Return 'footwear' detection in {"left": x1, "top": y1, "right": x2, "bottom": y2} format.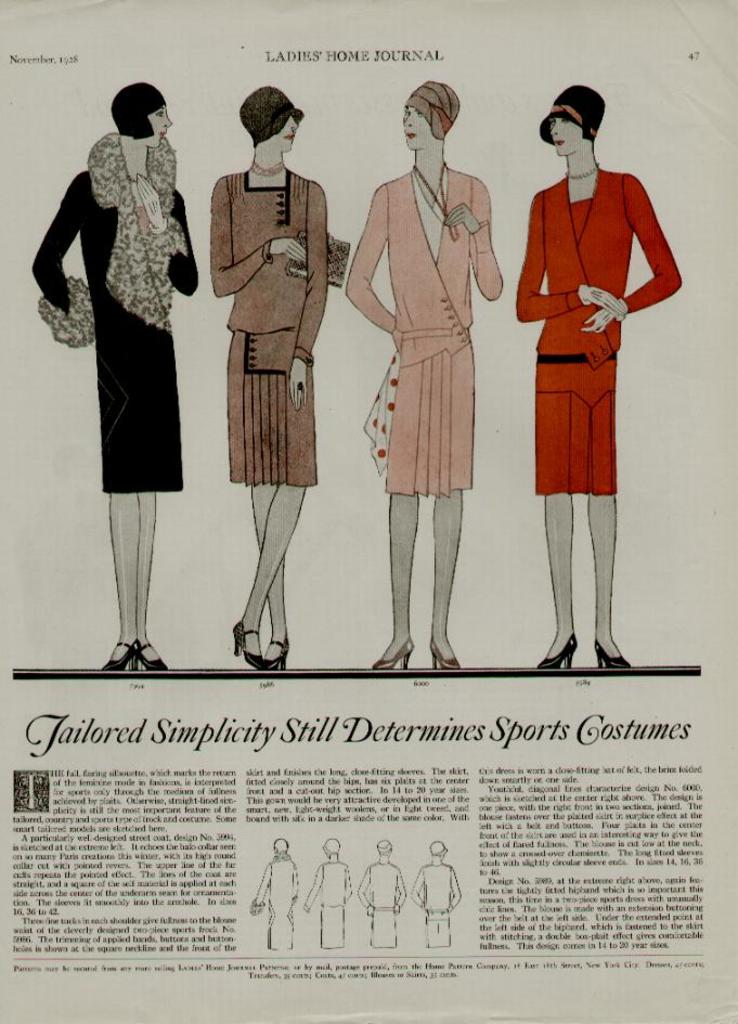
{"left": 370, "top": 641, "right": 415, "bottom": 672}.
